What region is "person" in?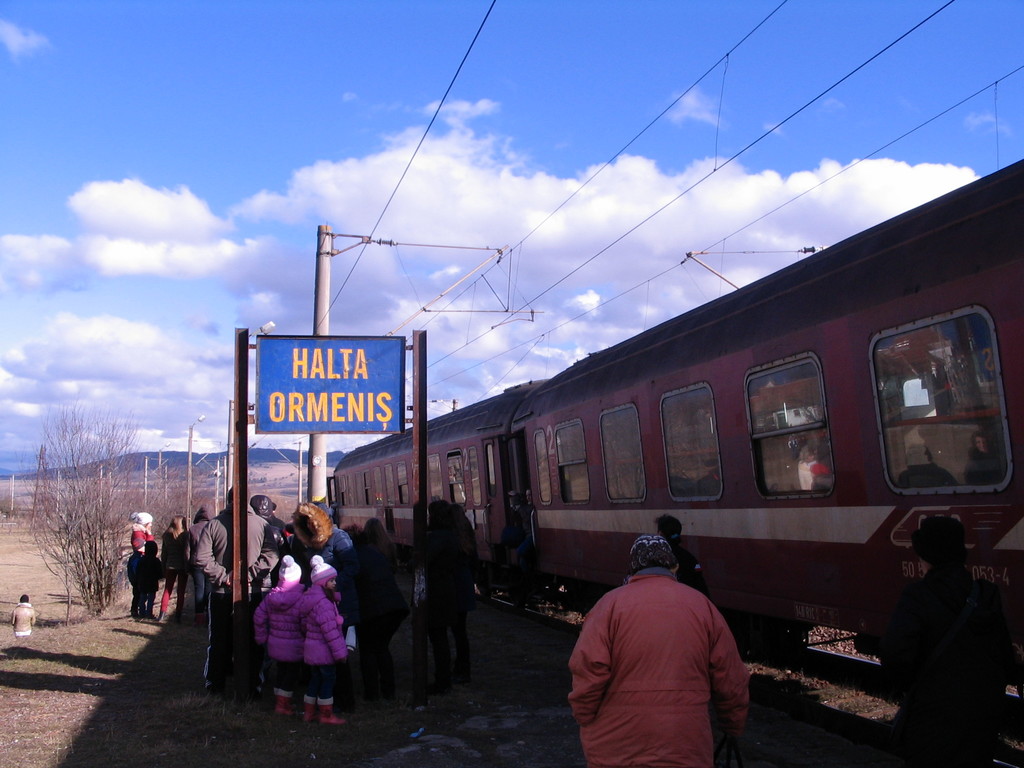
123,532,146,611.
